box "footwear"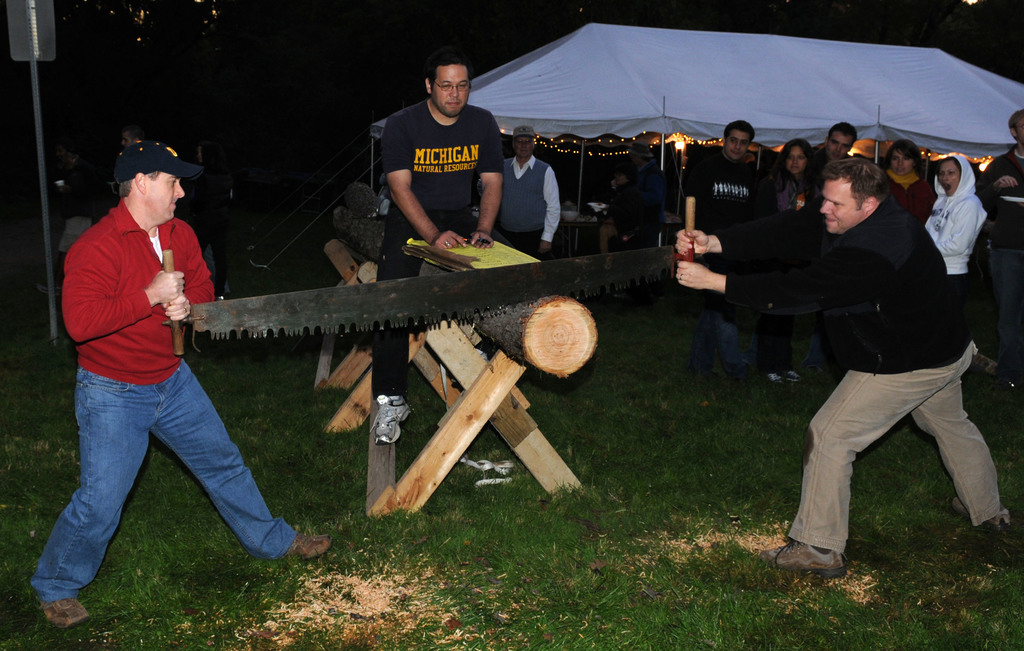
[left=29, top=598, right=93, bottom=633]
